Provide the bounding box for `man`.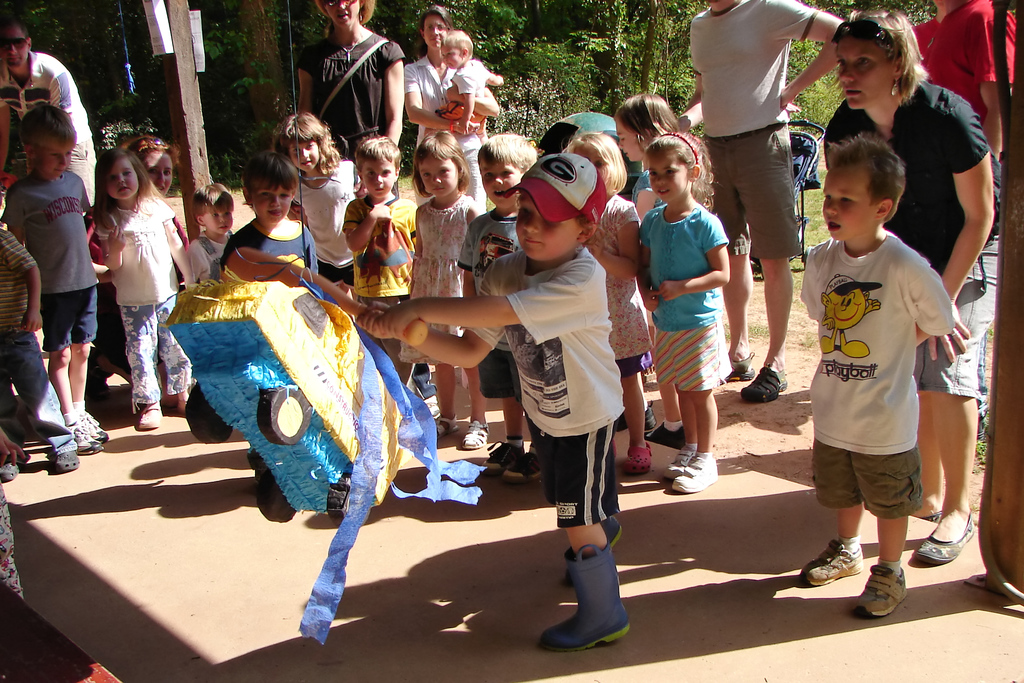
{"x1": 1, "y1": 15, "x2": 97, "y2": 208}.
